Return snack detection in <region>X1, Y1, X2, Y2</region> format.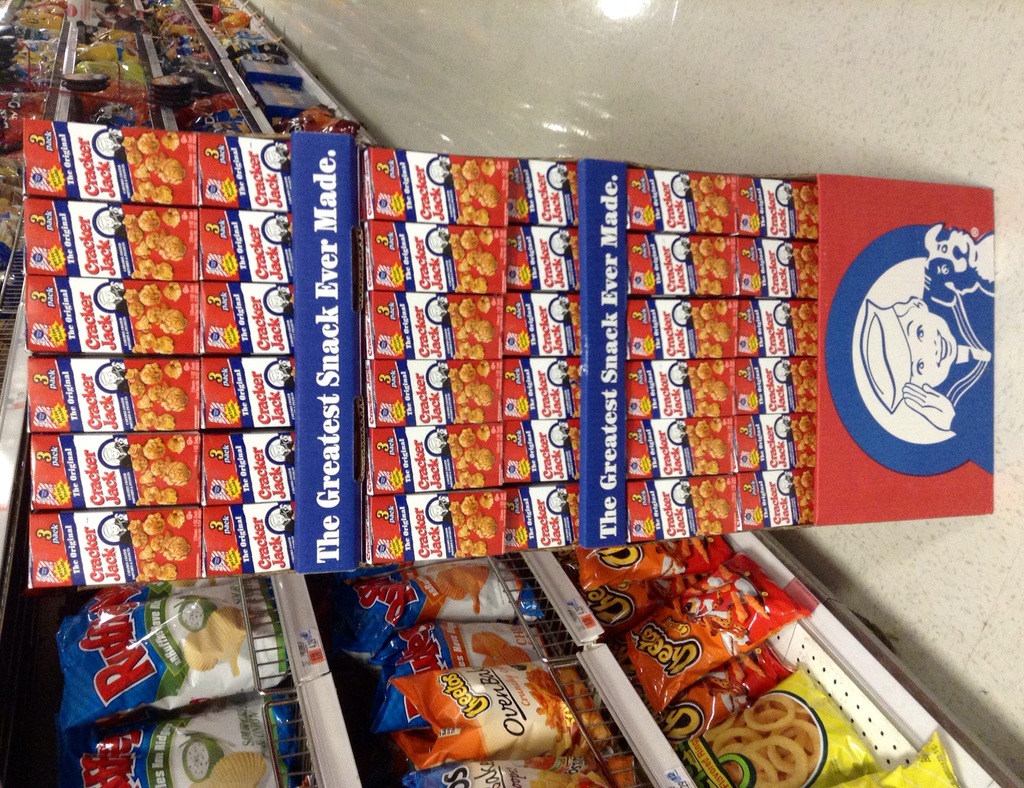
<region>731, 591, 747, 620</region>.
